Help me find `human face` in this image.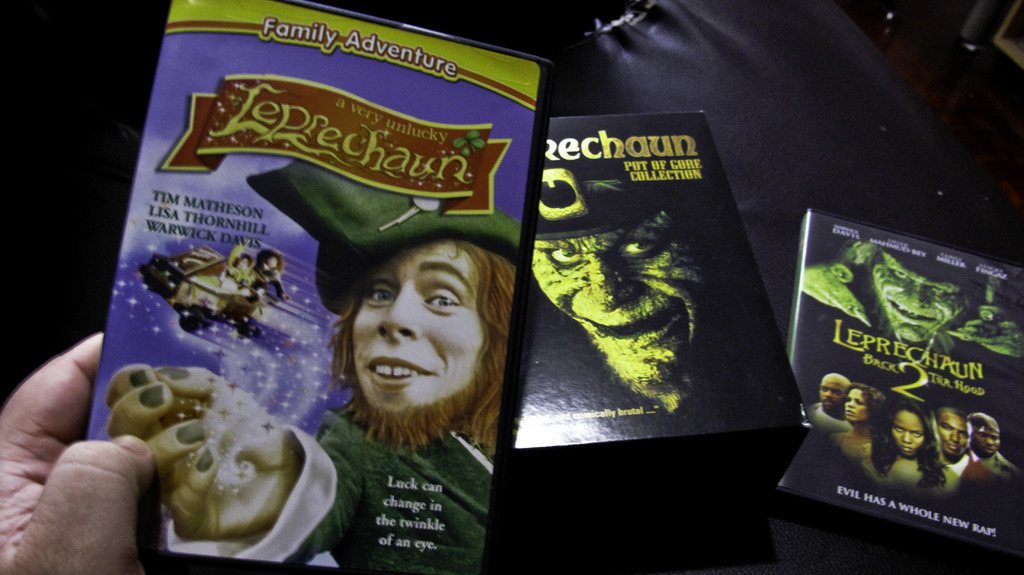
Found it: <bbox>844, 391, 870, 418</bbox>.
